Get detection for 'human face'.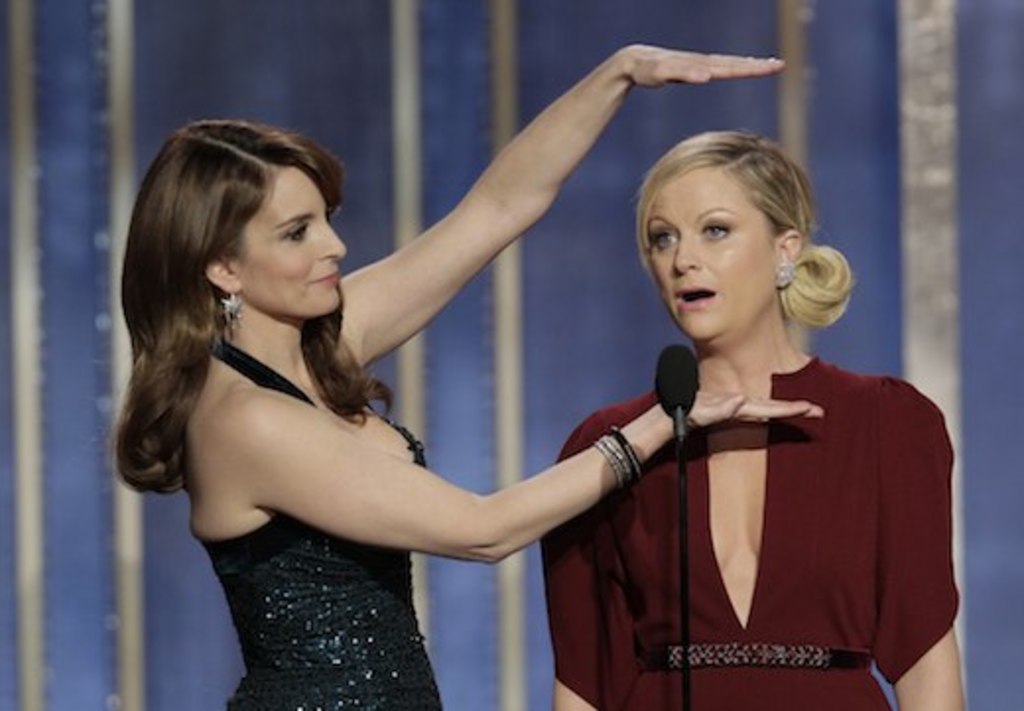
Detection: [x1=232, y1=163, x2=352, y2=317].
